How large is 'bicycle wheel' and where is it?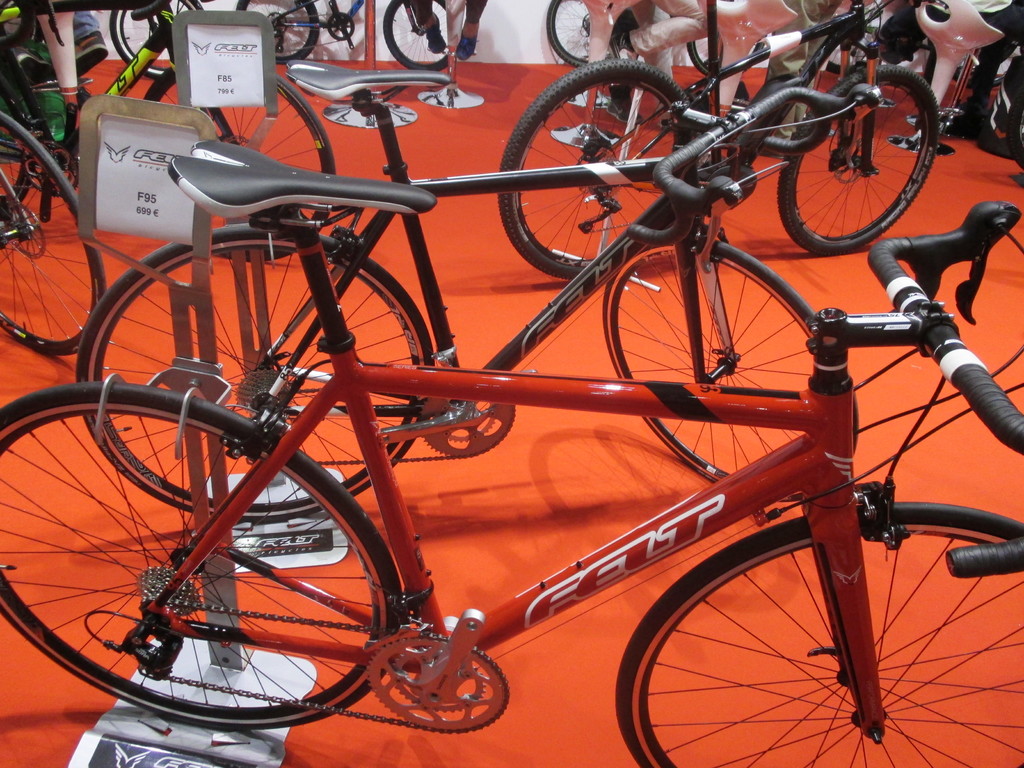
Bounding box: (77, 224, 442, 524).
